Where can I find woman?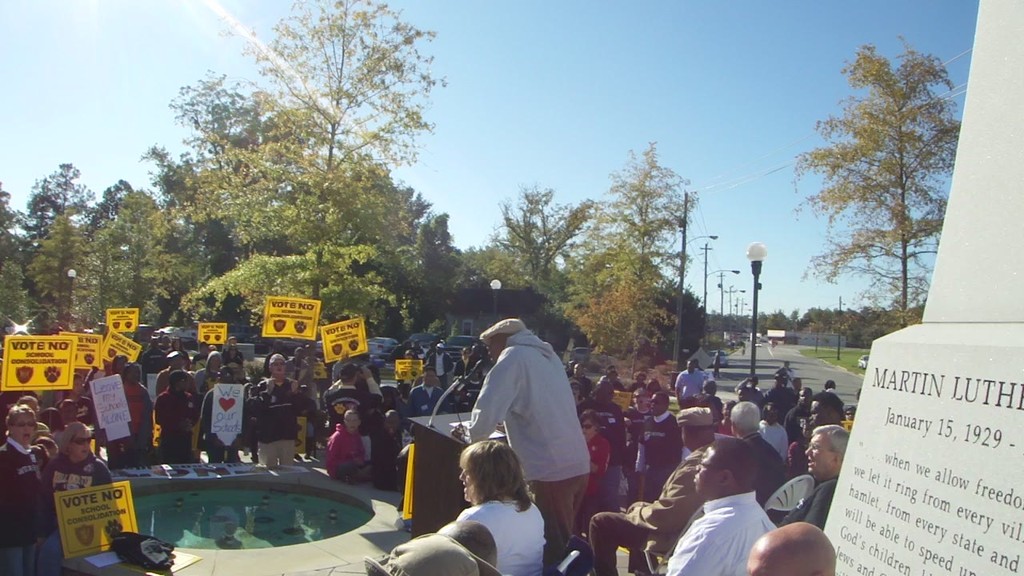
You can find it at 30,421,114,575.
